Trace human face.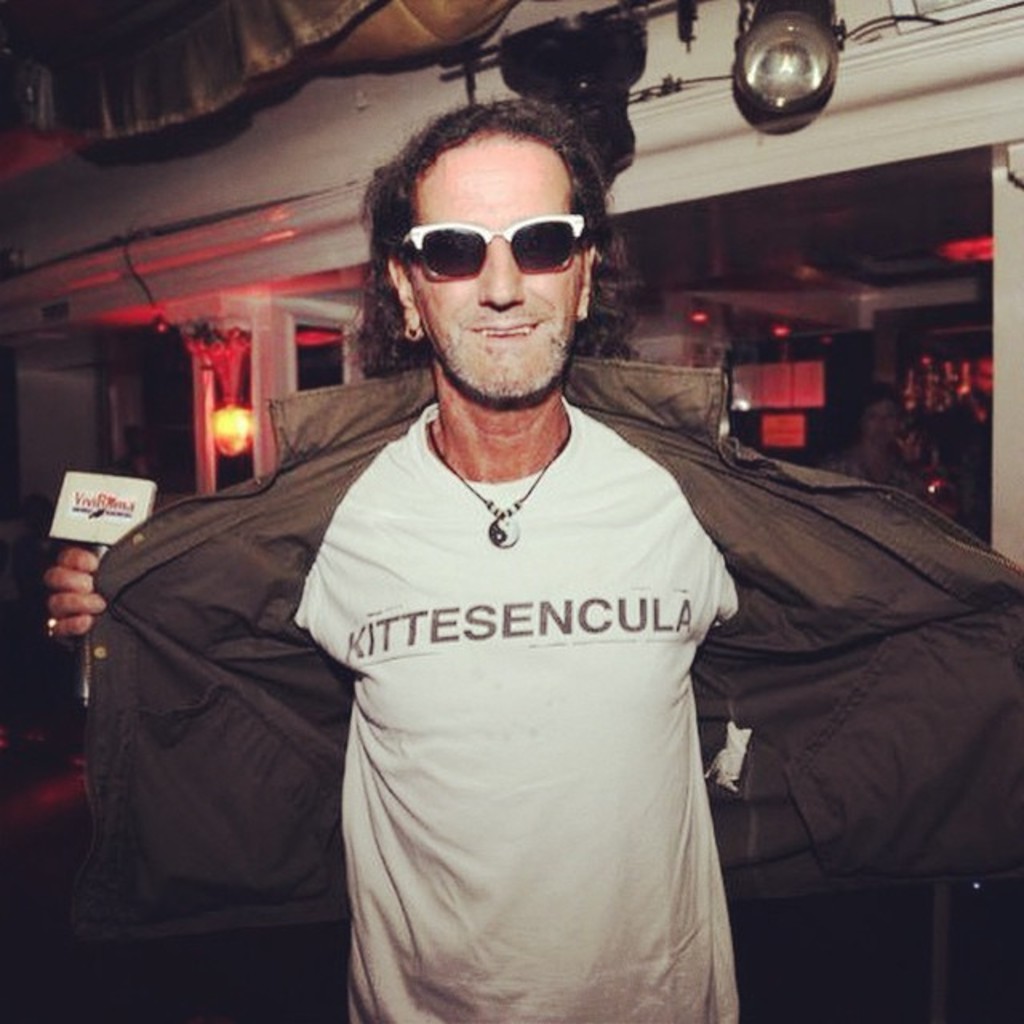
Traced to [410,134,578,395].
